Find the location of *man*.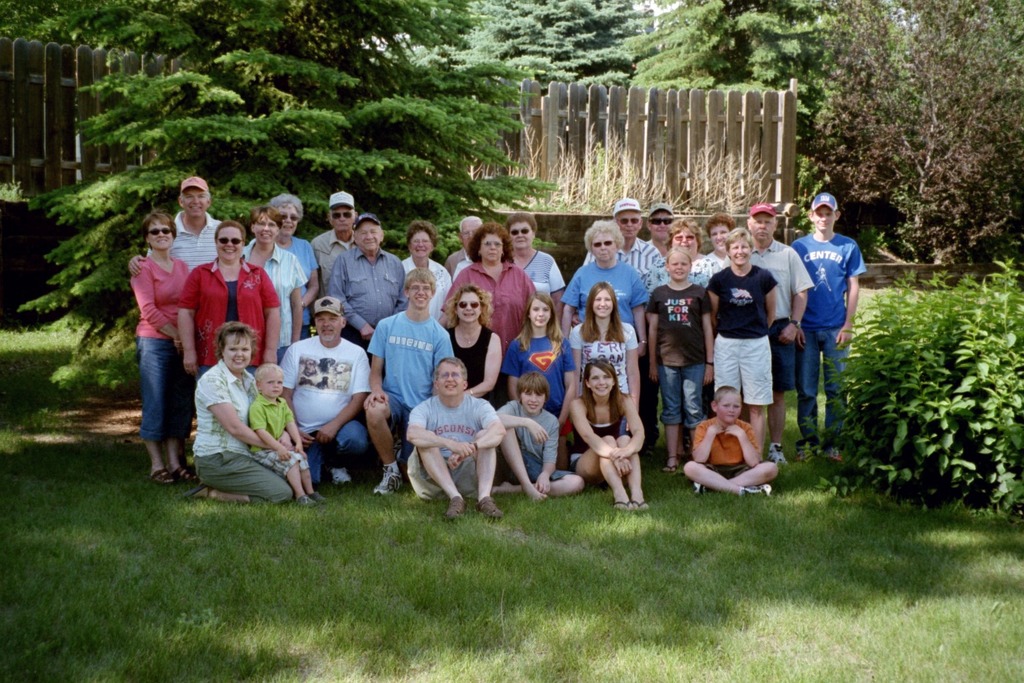
Location: x1=492 y1=370 x2=585 y2=497.
